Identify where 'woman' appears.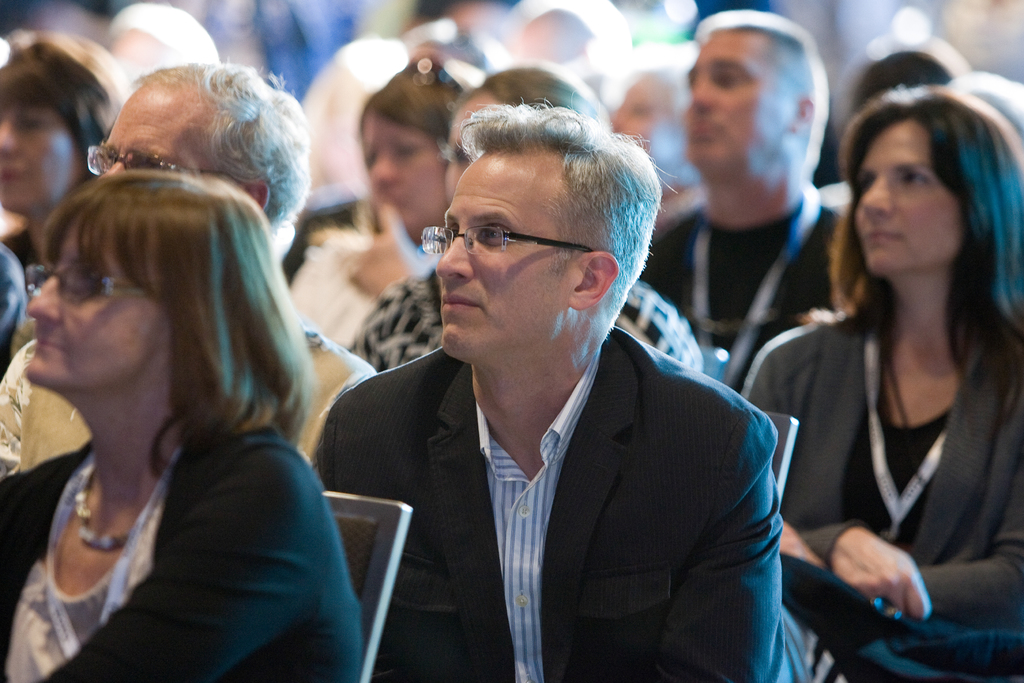
Appears at <bbox>0, 26, 140, 366</bbox>.
